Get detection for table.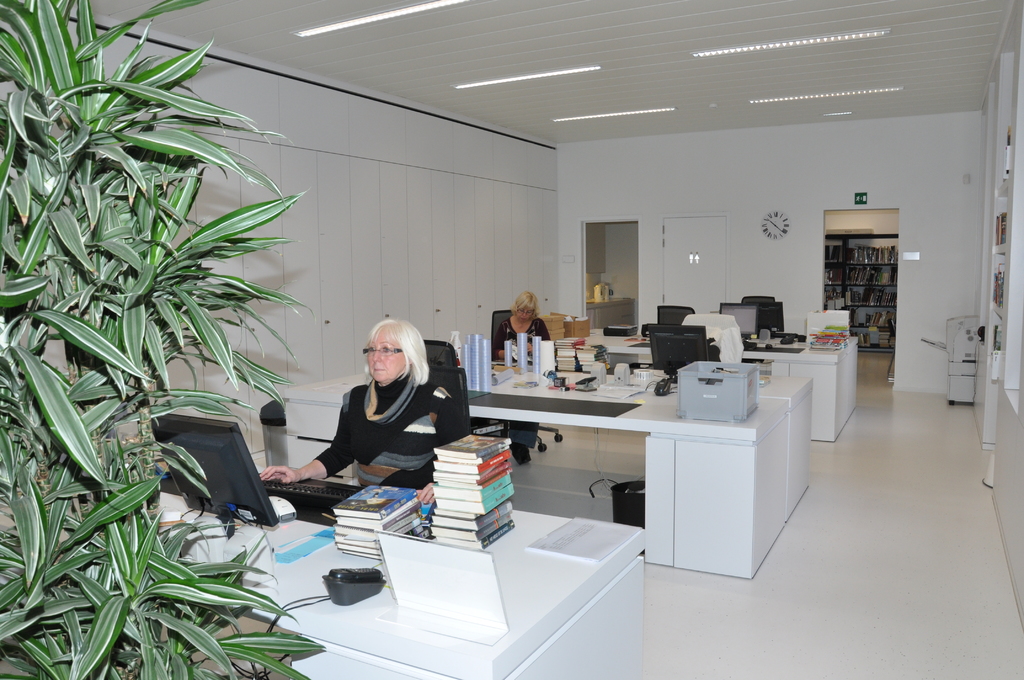
Detection: <bbox>279, 366, 787, 572</bbox>.
